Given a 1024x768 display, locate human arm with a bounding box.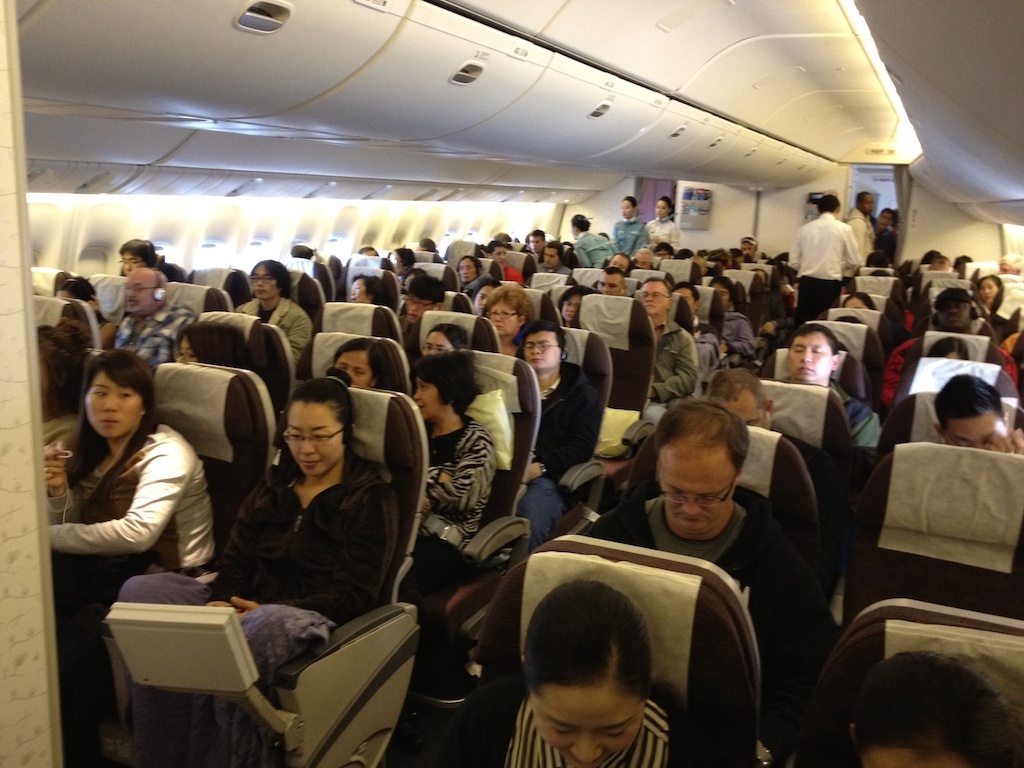
Located: Rect(651, 355, 687, 392).
